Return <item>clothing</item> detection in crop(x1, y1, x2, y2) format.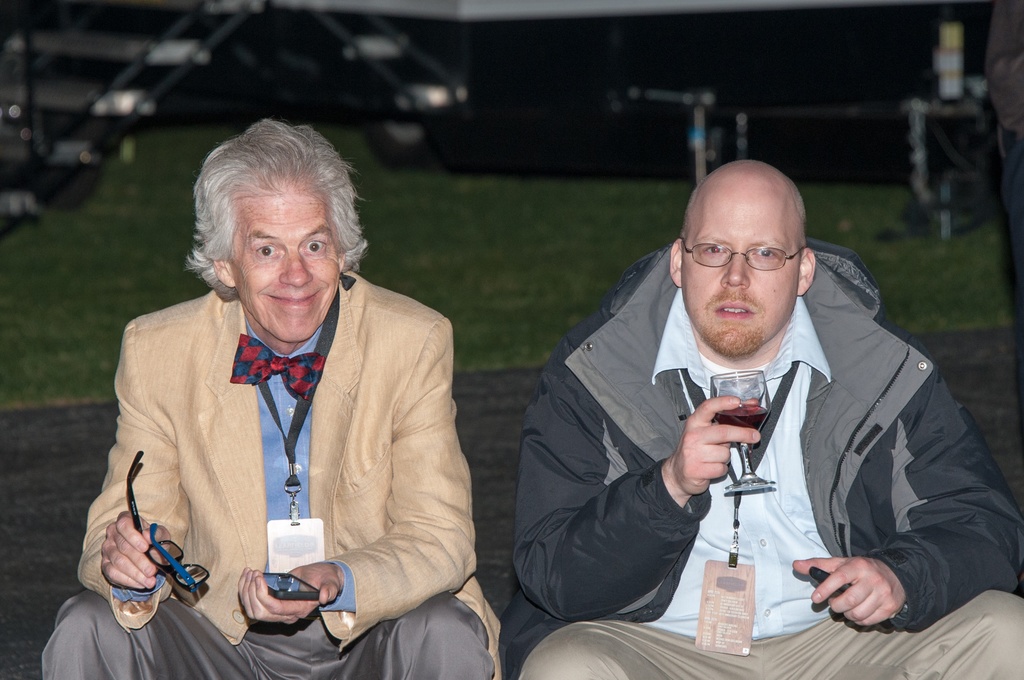
crop(40, 291, 517, 679).
